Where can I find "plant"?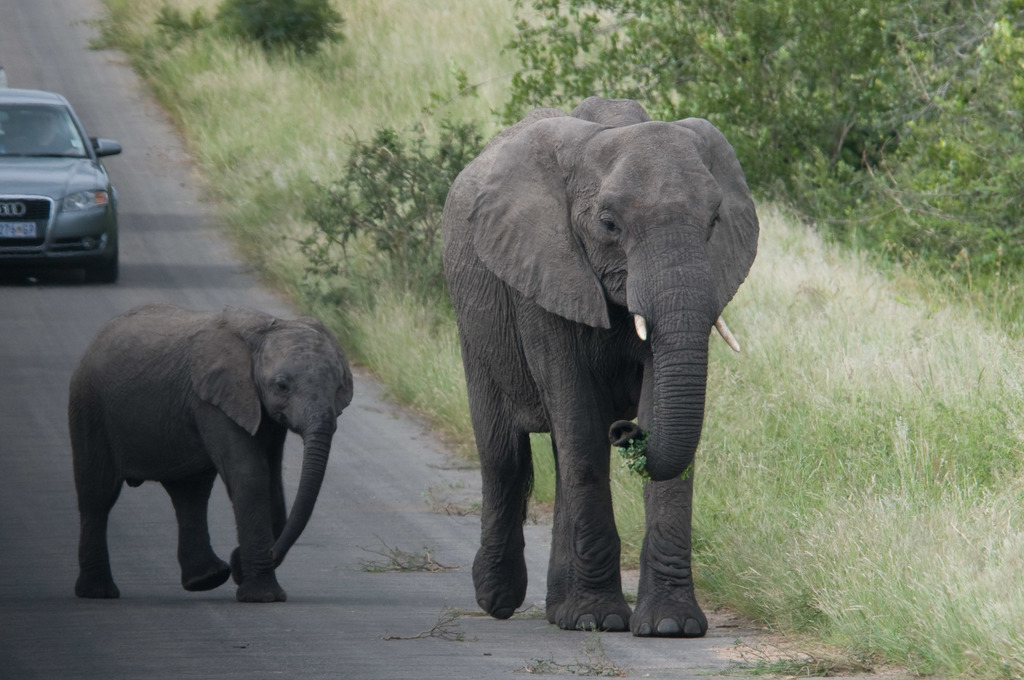
You can find it at 325:334:477:462.
